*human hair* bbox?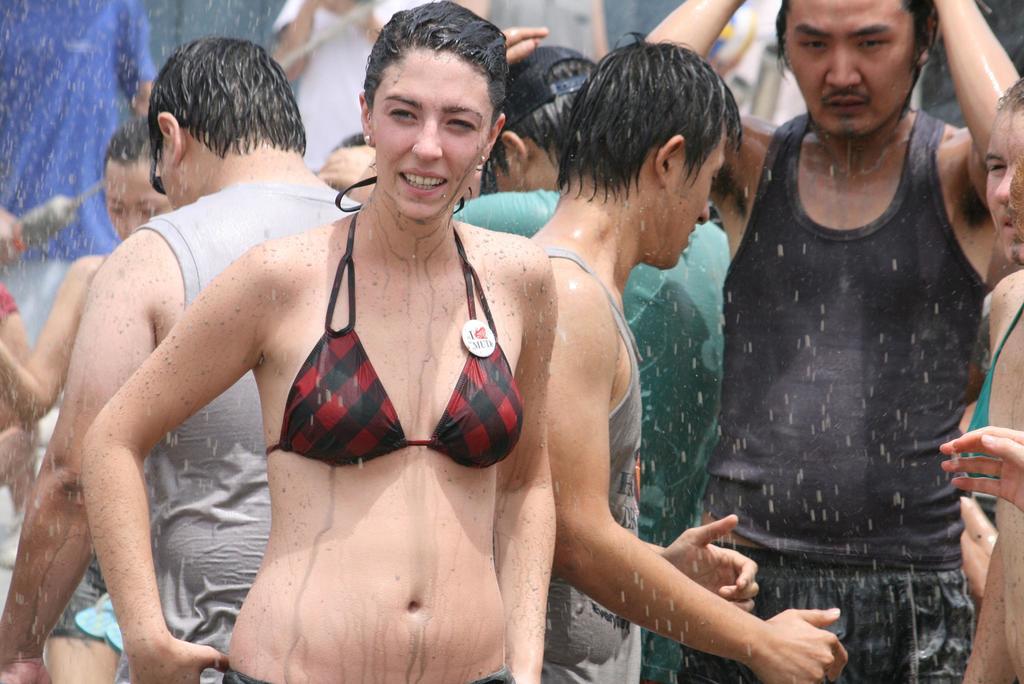
bbox(361, 0, 507, 139)
